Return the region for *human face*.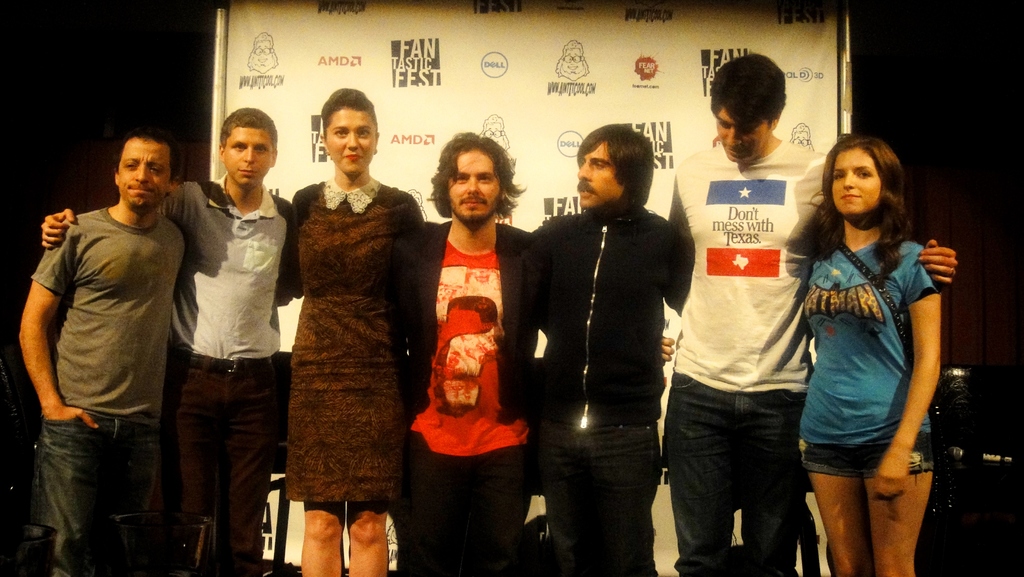
x1=114 y1=132 x2=170 y2=211.
